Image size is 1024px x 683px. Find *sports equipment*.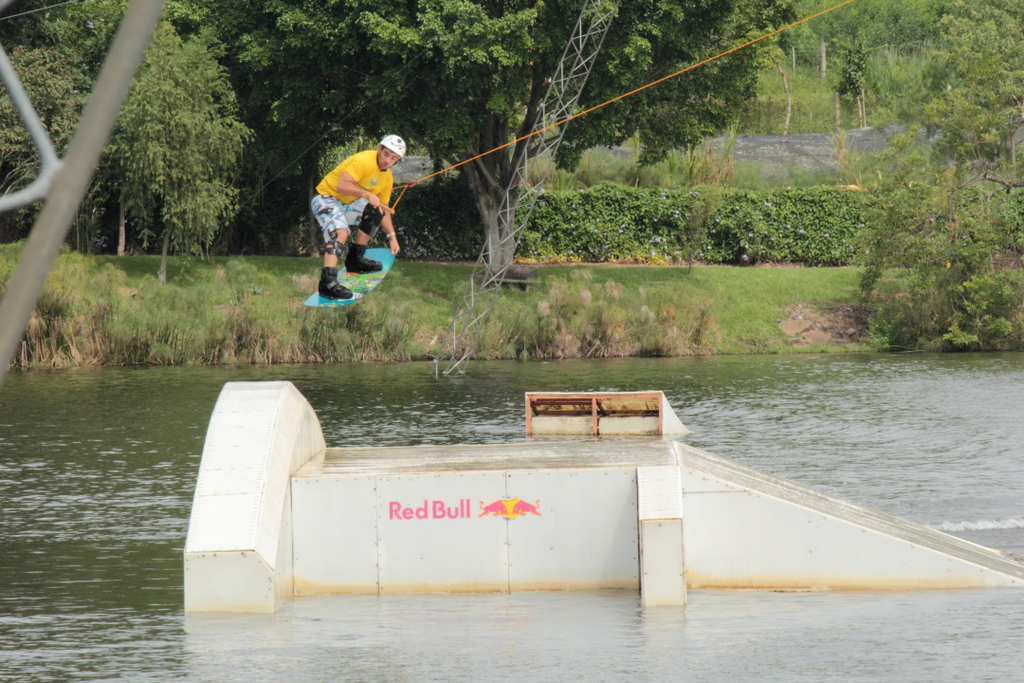
bbox(301, 245, 398, 307).
